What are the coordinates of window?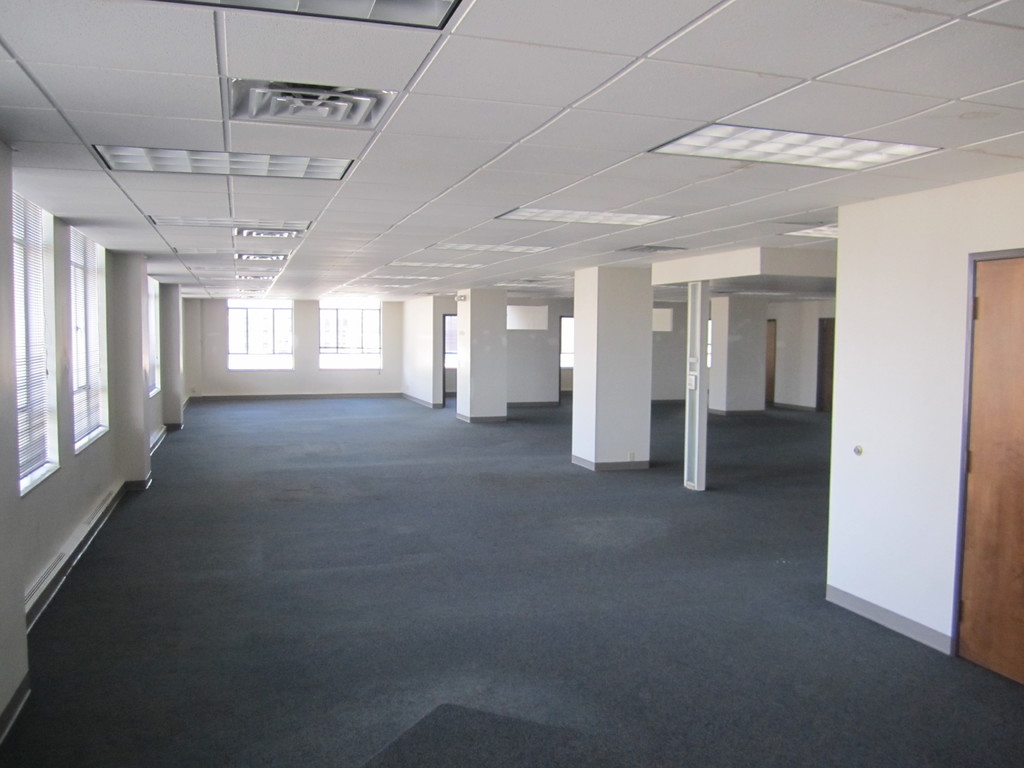
l=323, t=306, r=385, b=351.
